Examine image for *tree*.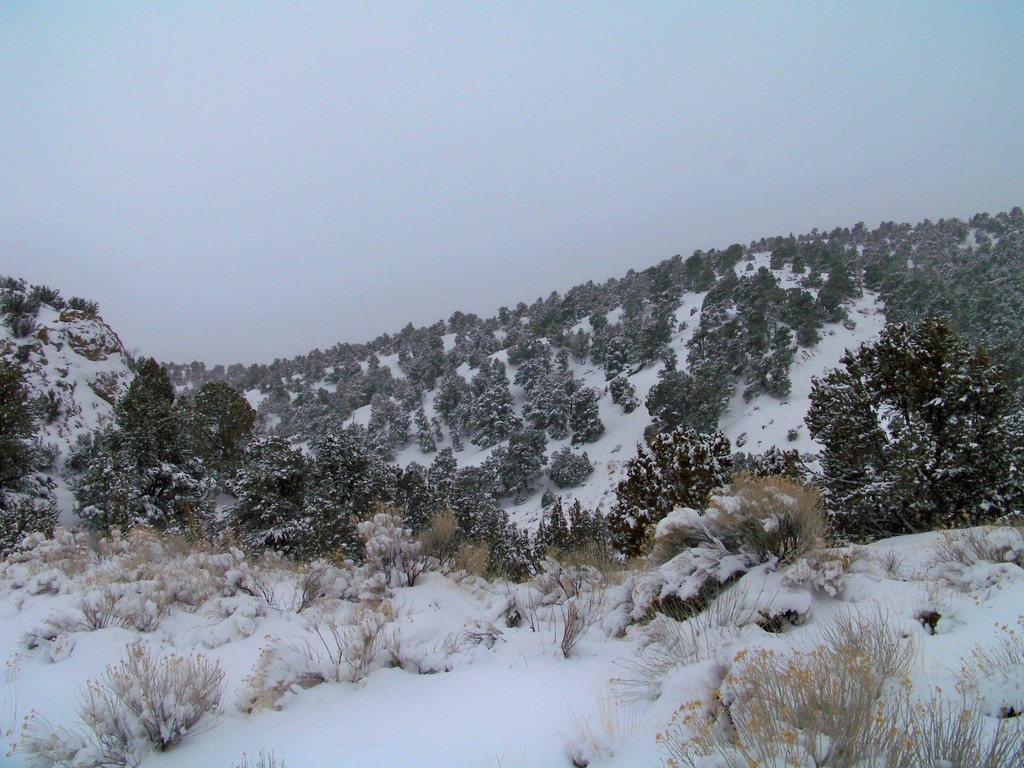
Examination result: crop(186, 379, 262, 488).
